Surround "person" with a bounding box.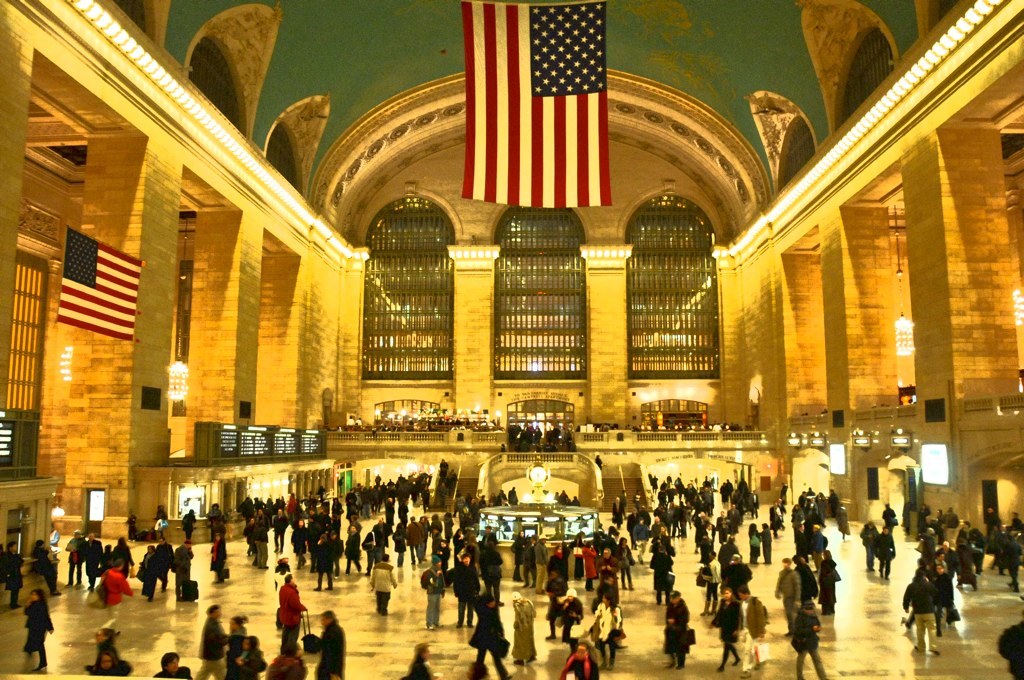
region(78, 530, 108, 576).
